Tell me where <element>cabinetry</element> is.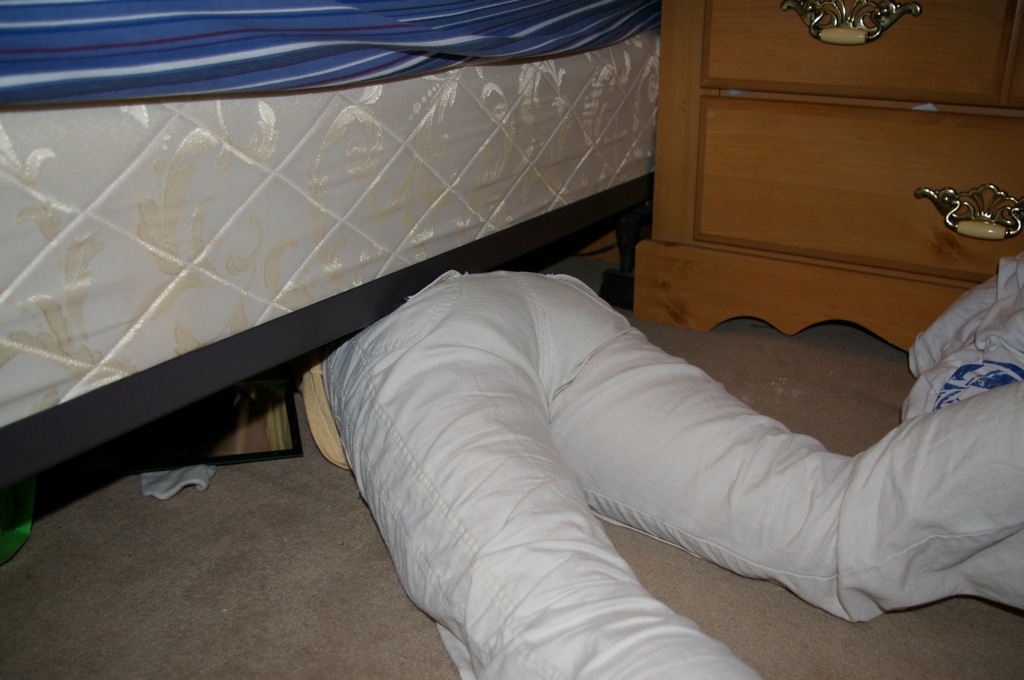
<element>cabinetry</element> is at (x1=649, y1=0, x2=1023, y2=316).
